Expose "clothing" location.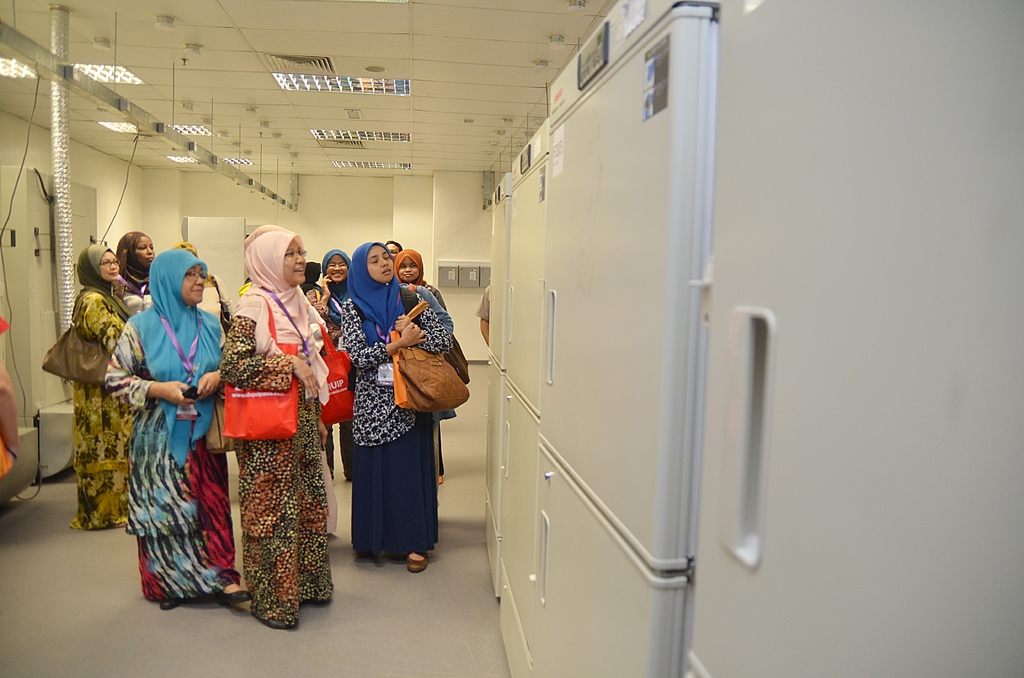
Exposed at region(476, 280, 490, 323).
